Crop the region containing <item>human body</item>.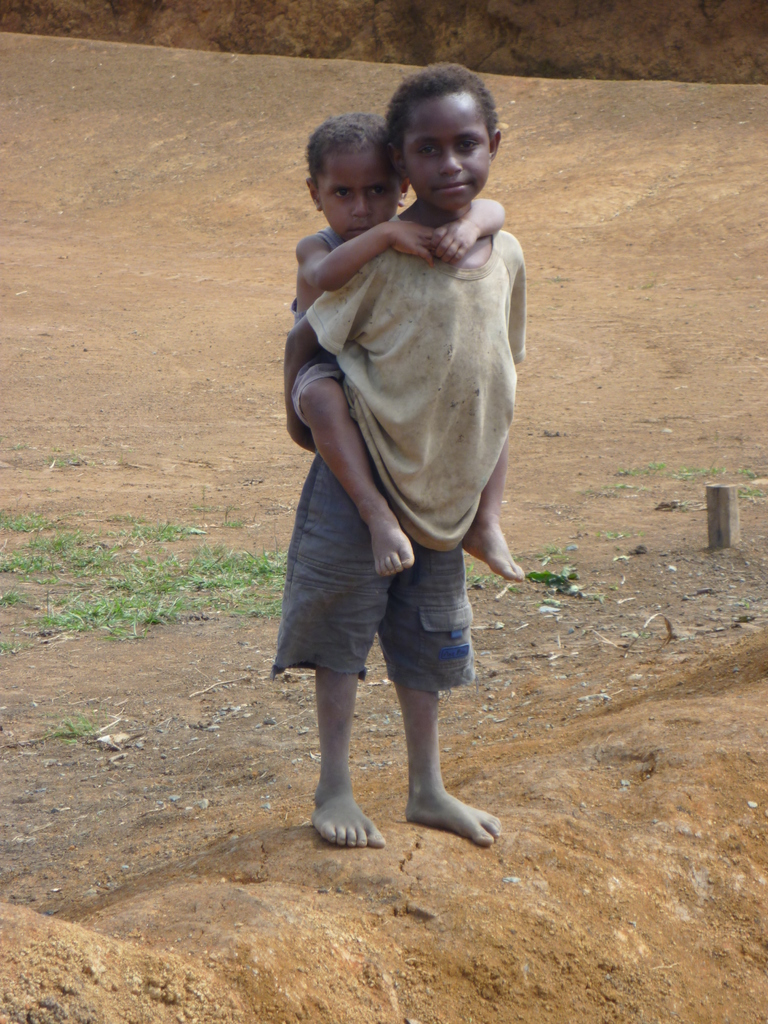
Crop region: l=284, t=111, r=534, b=584.
